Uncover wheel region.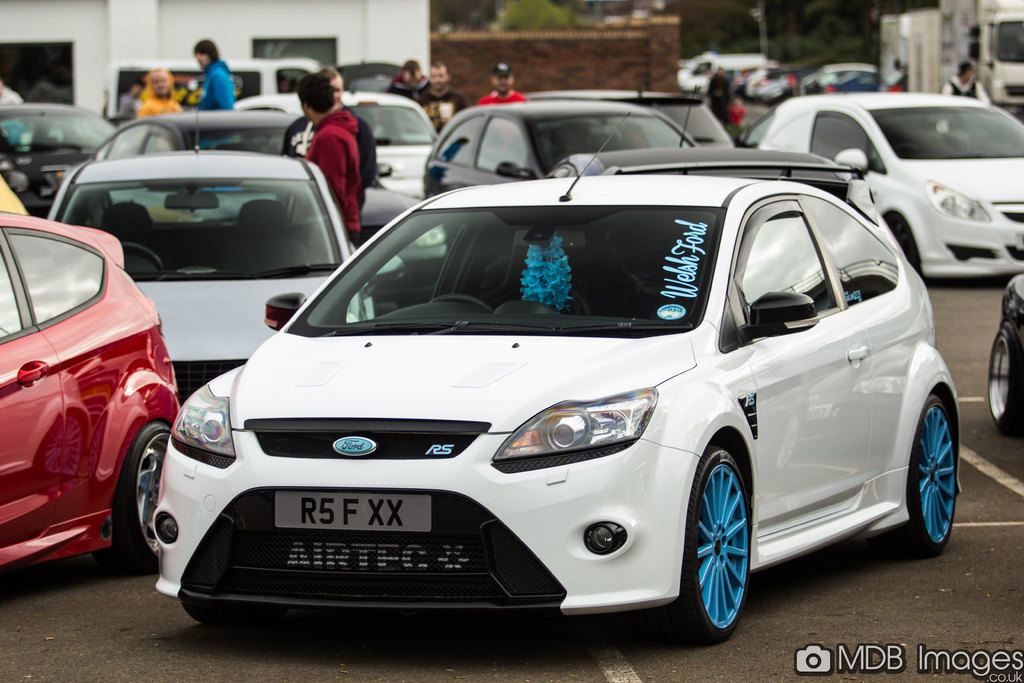
Uncovered: Rect(673, 438, 750, 645).
